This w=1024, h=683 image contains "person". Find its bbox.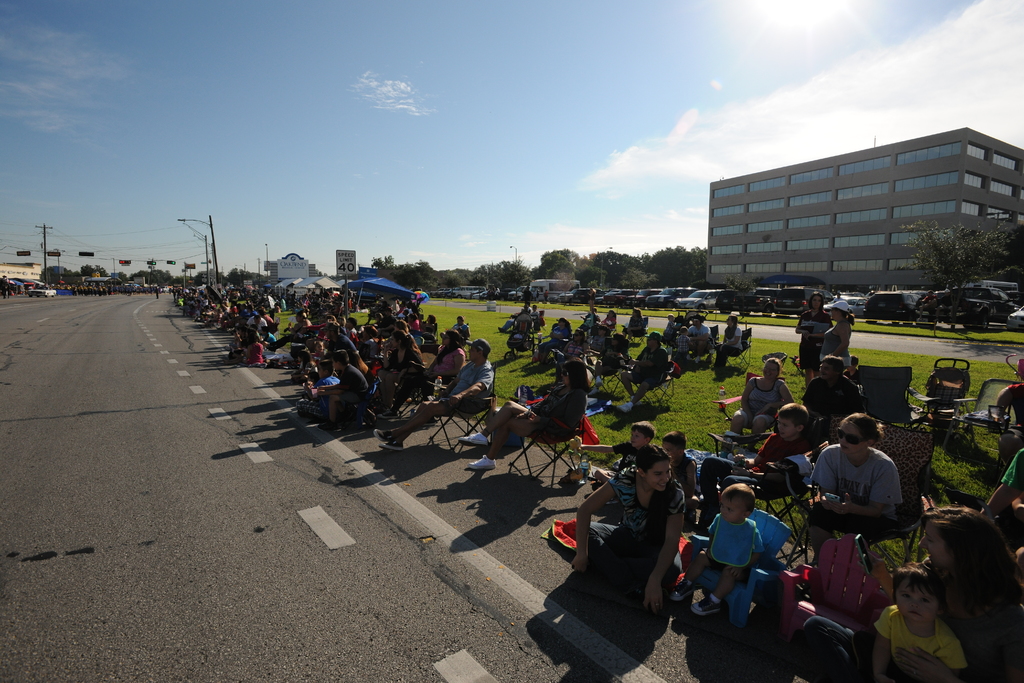
left=572, top=443, right=687, bottom=614.
